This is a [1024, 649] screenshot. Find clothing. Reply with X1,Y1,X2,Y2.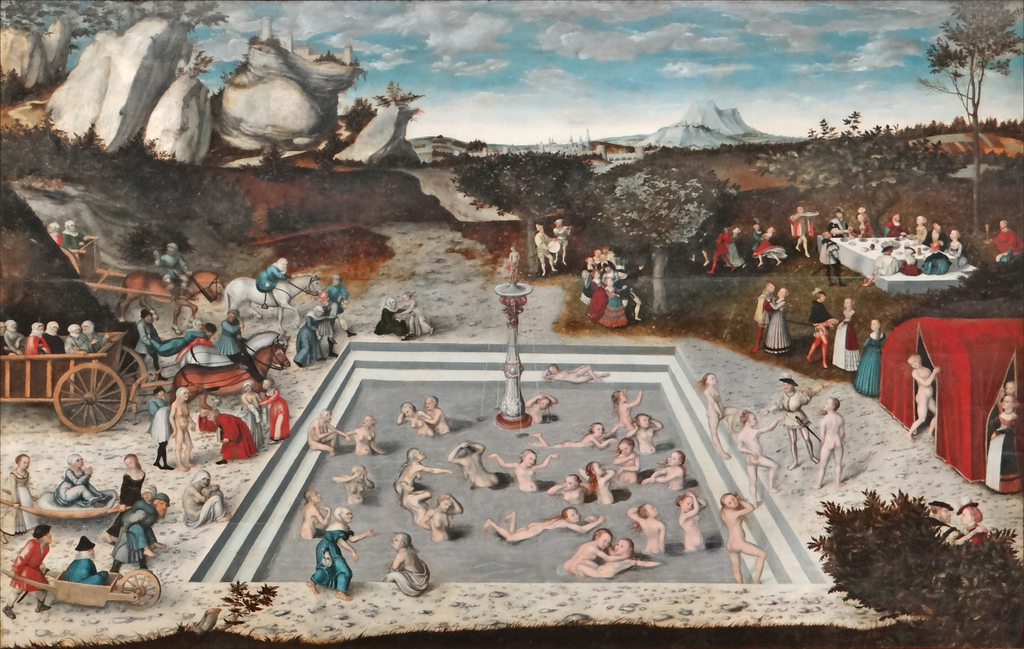
152,252,189,289.
